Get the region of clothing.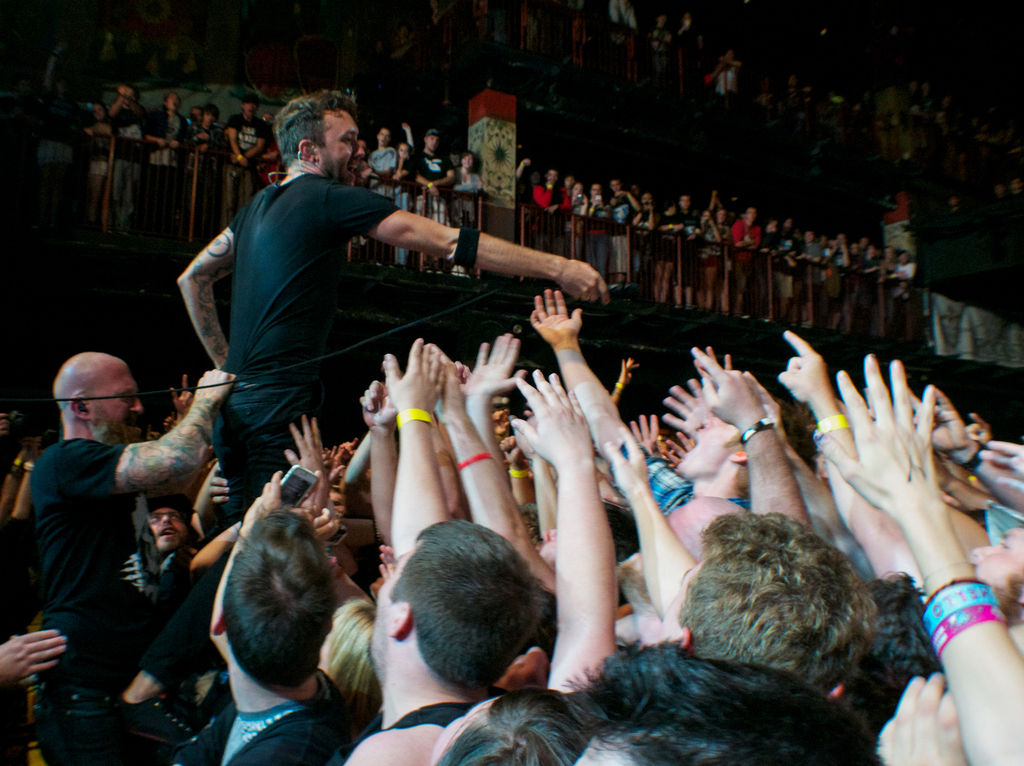
[left=0, top=503, right=31, bottom=648].
